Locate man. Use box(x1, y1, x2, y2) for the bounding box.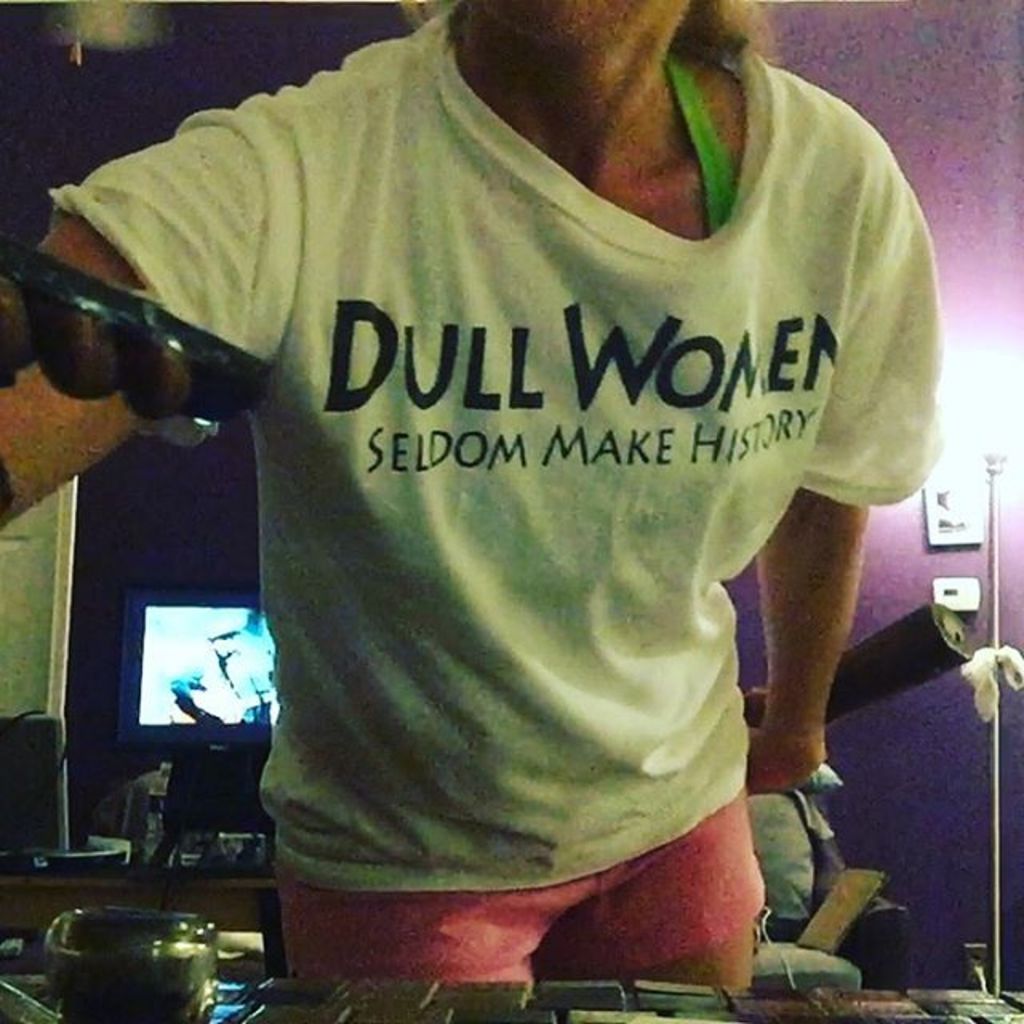
box(0, 0, 939, 995).
